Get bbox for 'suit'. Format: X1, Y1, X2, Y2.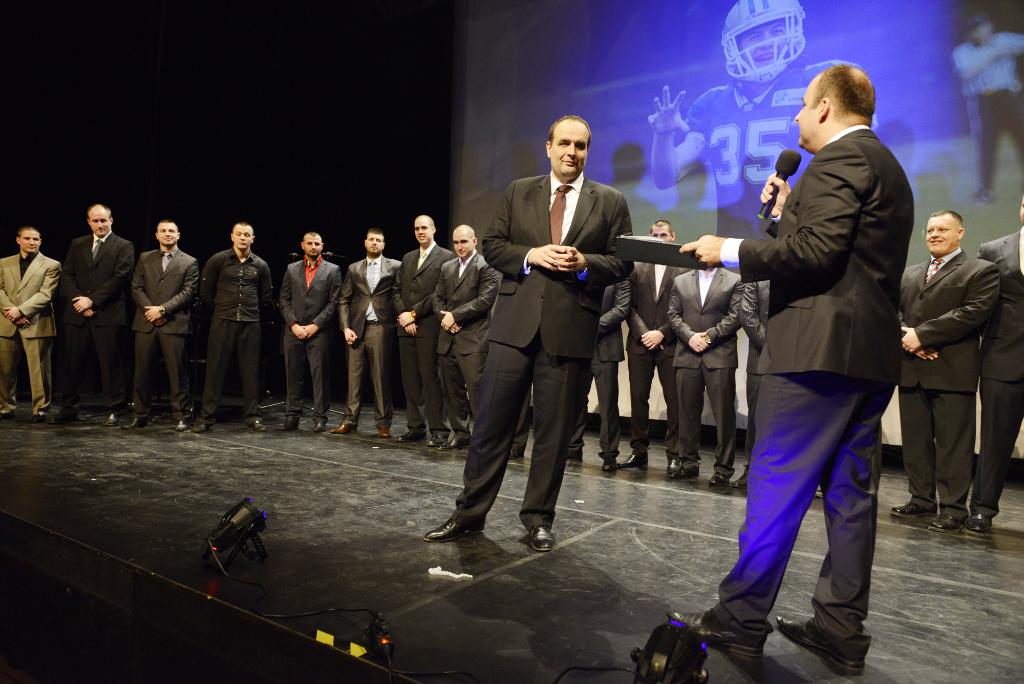
666, 266, 746, 478.
